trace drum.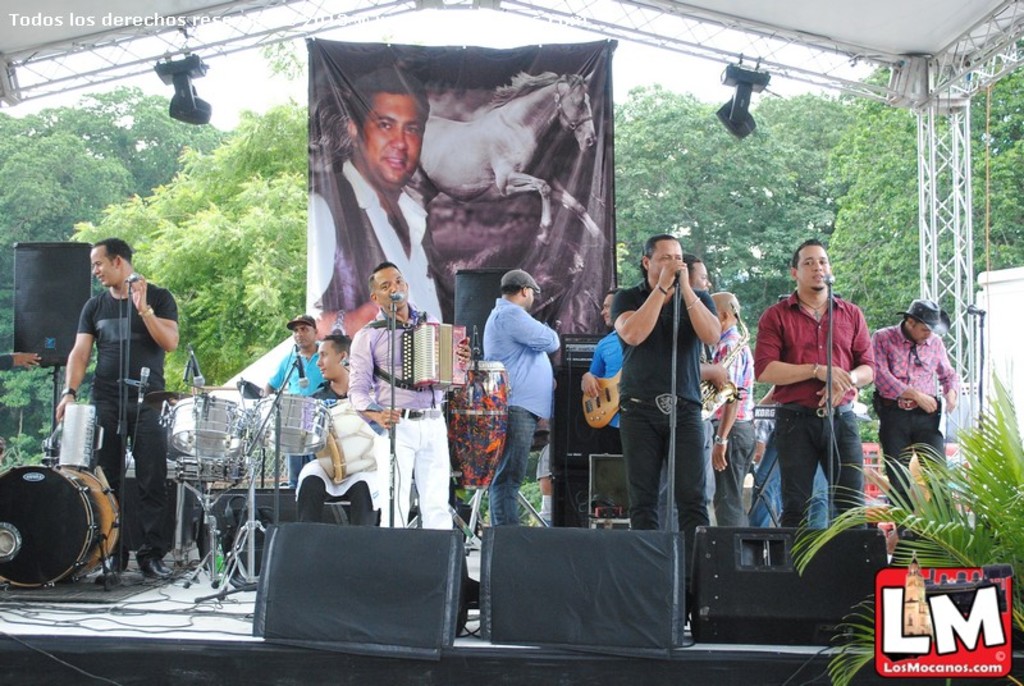
Traced to x1=0 y1=435 x2=122 y2=591.
